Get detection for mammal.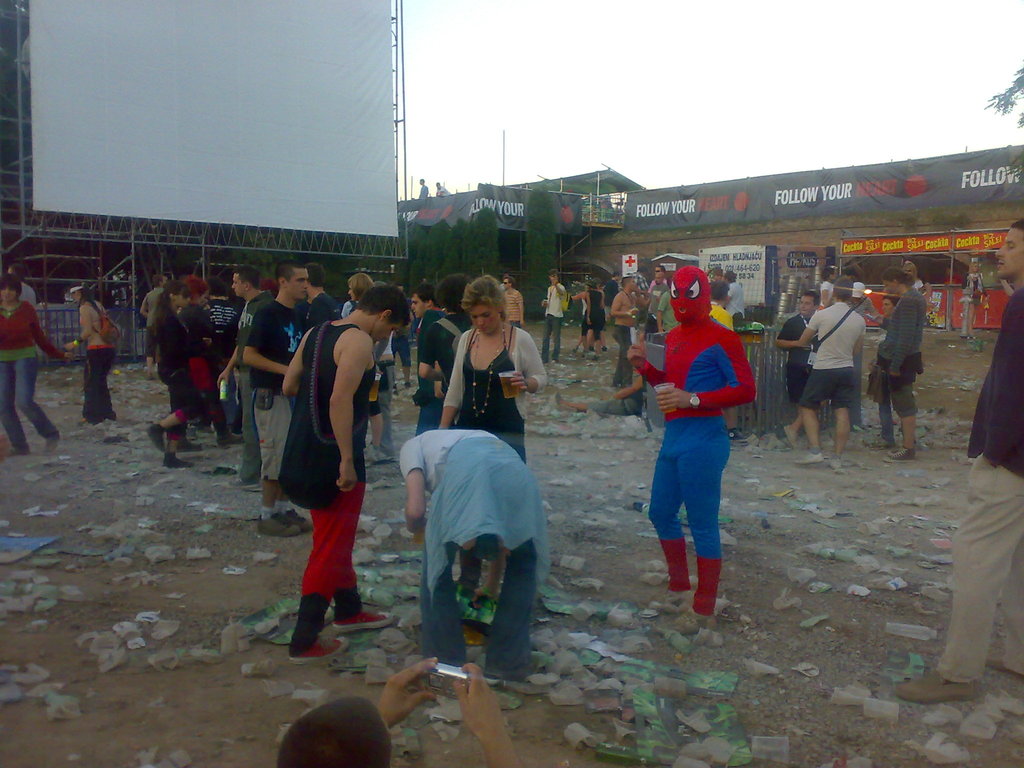
Detection: (left=554, top=364, right=648, bottom=417).
